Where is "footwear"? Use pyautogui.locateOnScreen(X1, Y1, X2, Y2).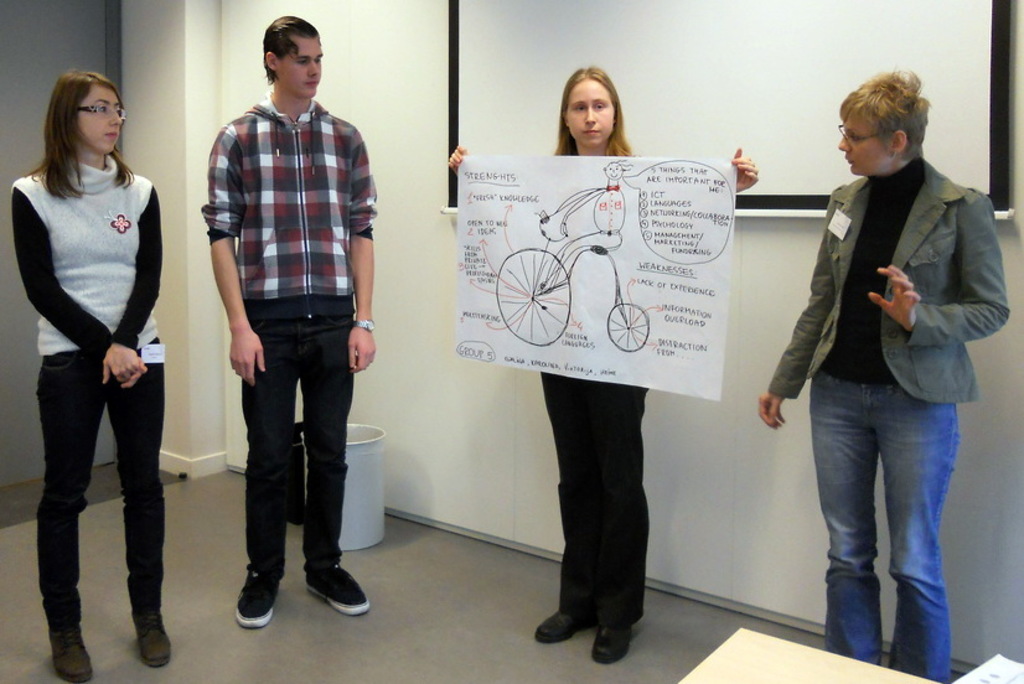
pyautogui.locateOnScreen(218, 560, 274, 638).
